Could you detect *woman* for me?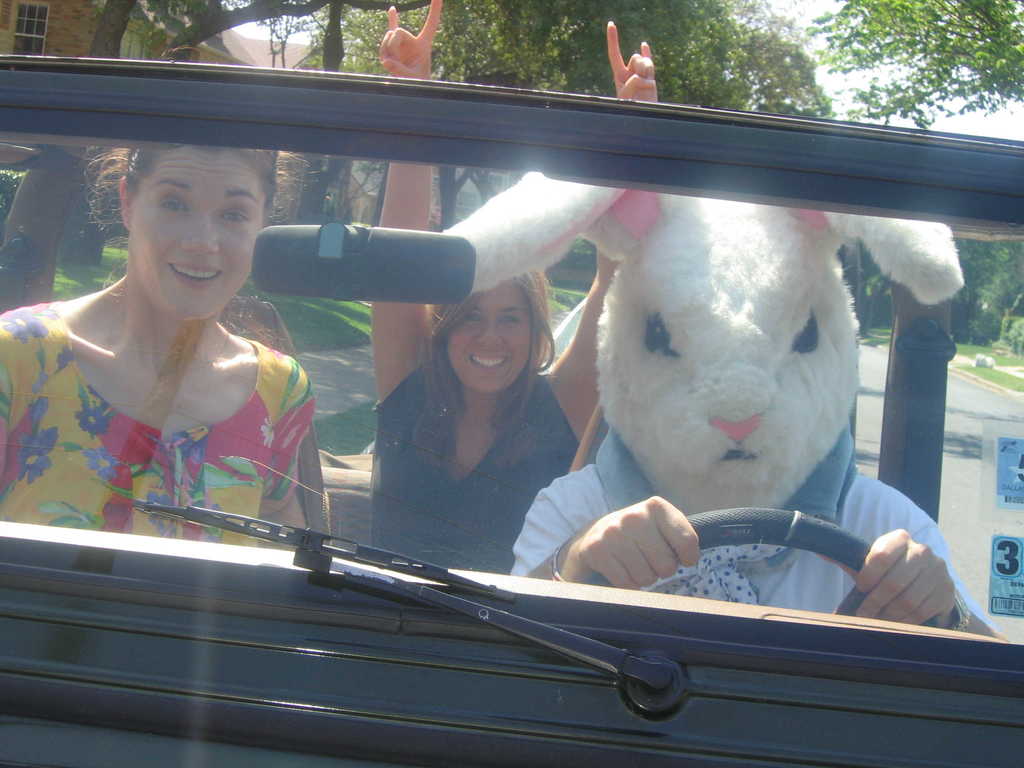
Detection result: rect(9, 110, 330, 575).
